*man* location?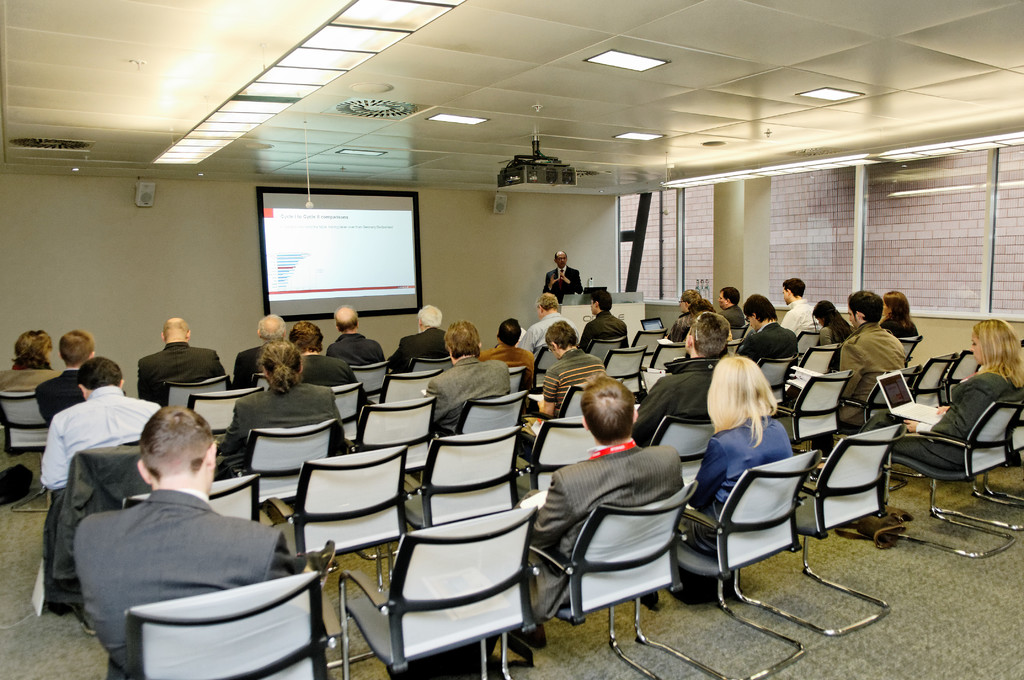
(x1=31, y1=330, x2=93, y2=423)
